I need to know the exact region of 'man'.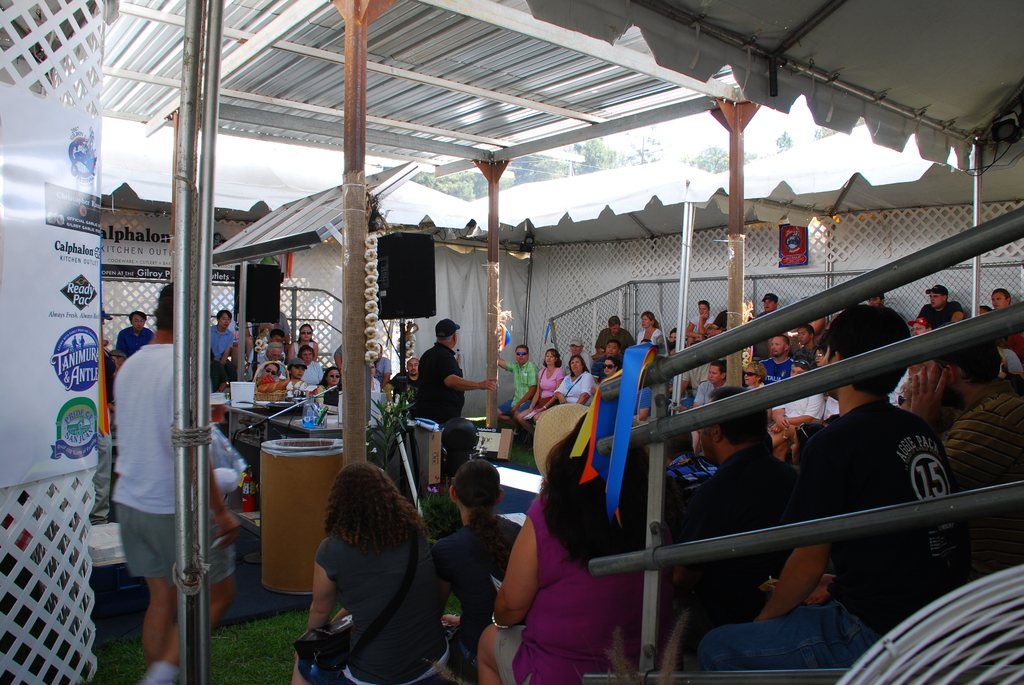
Region: bbox(700, 306, 957, 669).
